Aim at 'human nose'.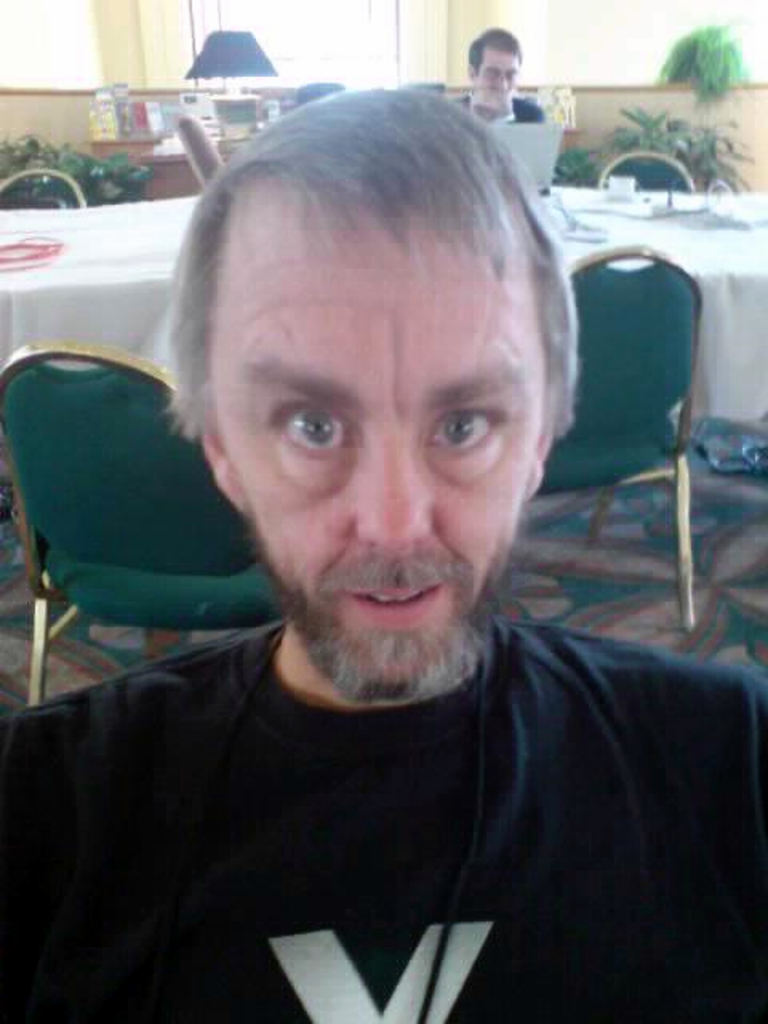
Aimed at pyautogui.locateOnScreen(360, 429, 430, 544).
